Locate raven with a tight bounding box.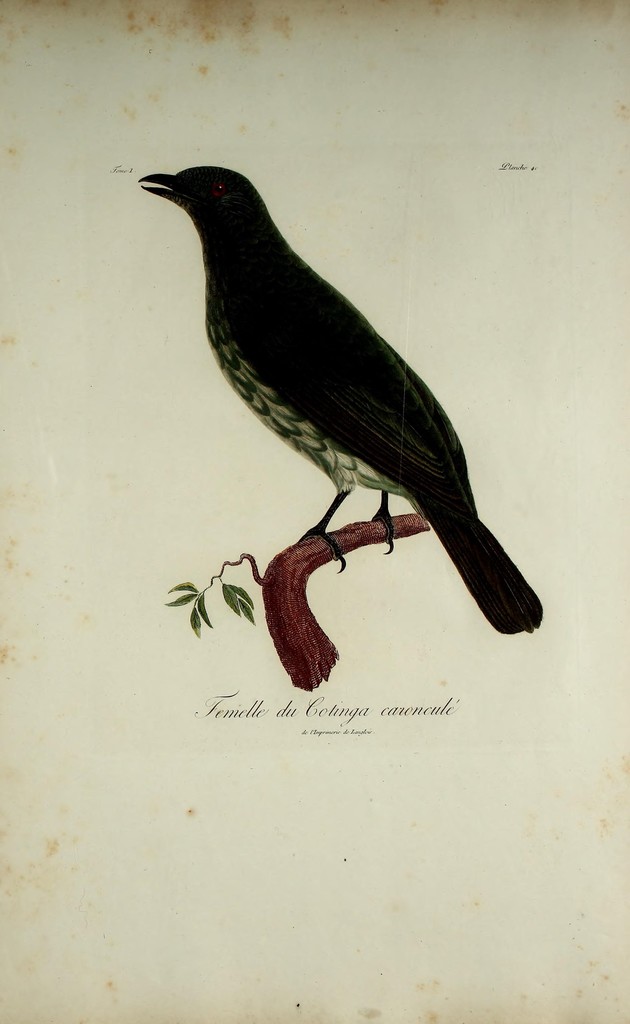
<box>141,159,537,647</box>.
